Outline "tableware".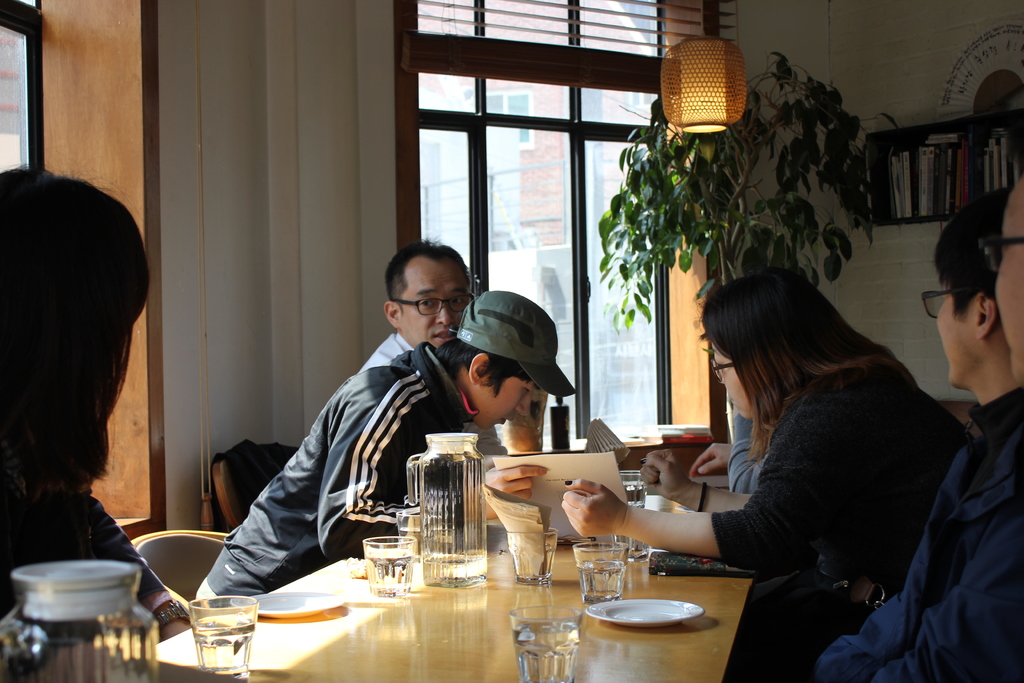
Outline: region(502, 525, 559, 585).
